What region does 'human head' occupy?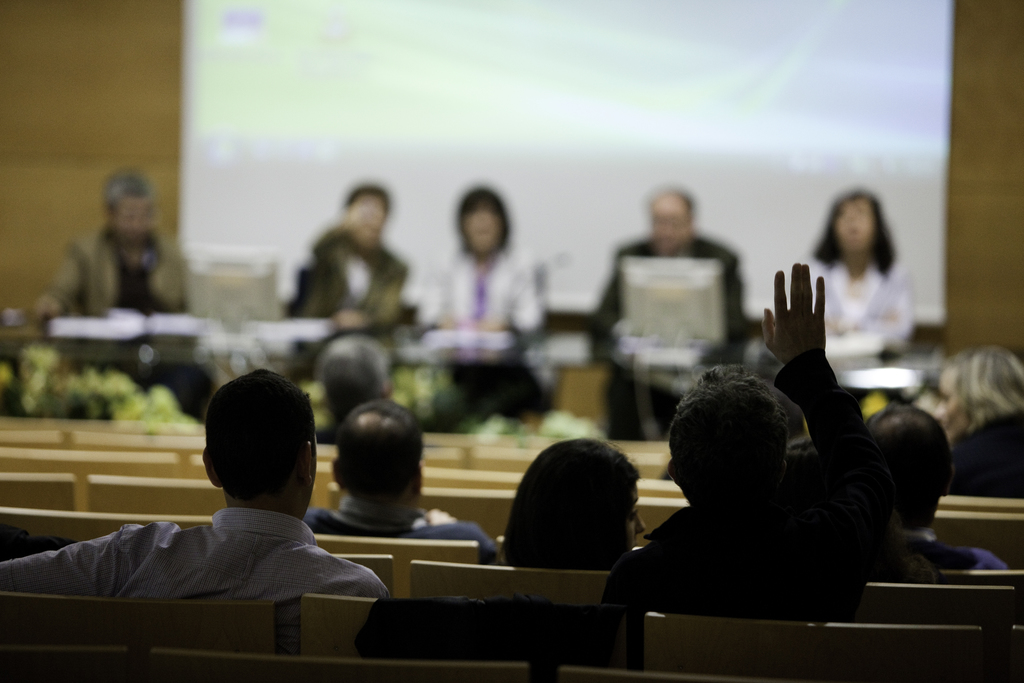
{"left": 200, "top": 366, "right": 317, "bottom": 518}.
